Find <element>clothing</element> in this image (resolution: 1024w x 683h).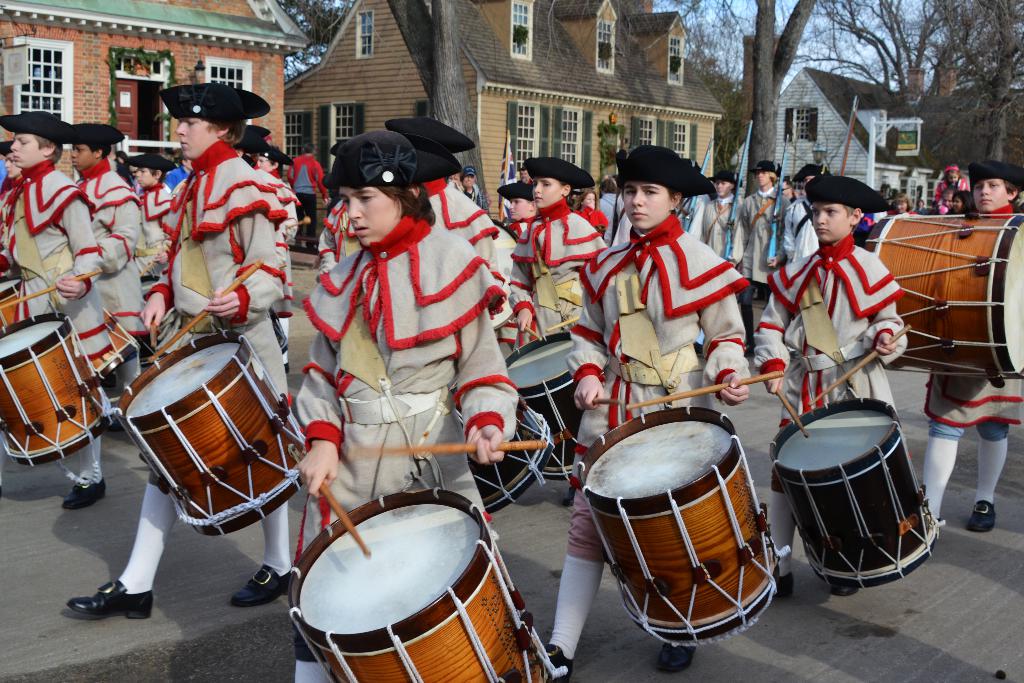
box(746, 227, 919, 436).
